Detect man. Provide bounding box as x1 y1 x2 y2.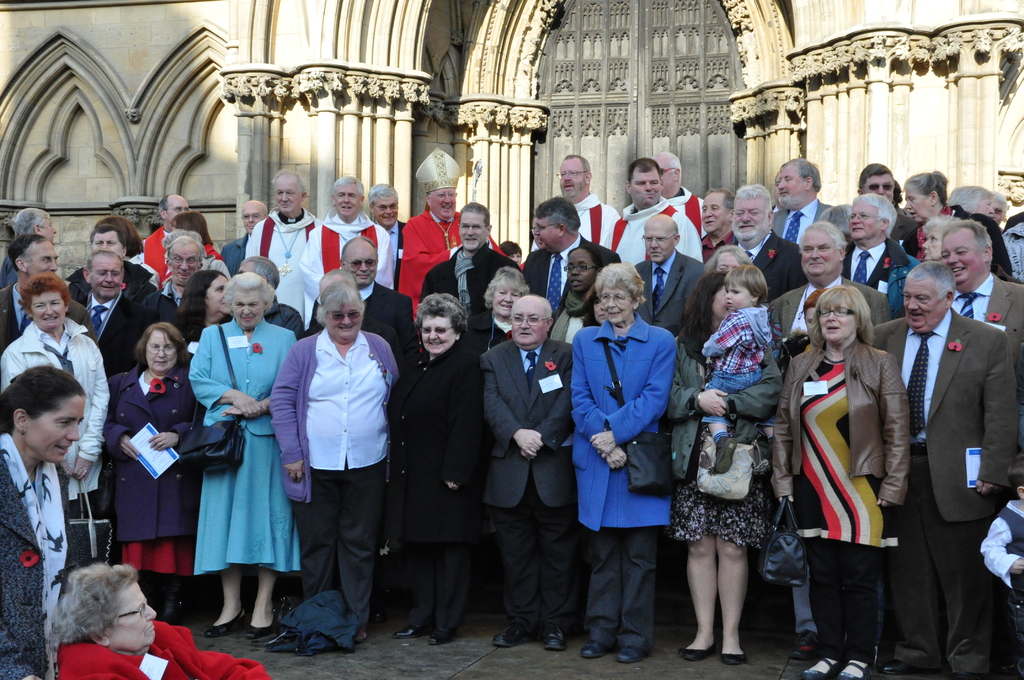
367 179 409 282.
